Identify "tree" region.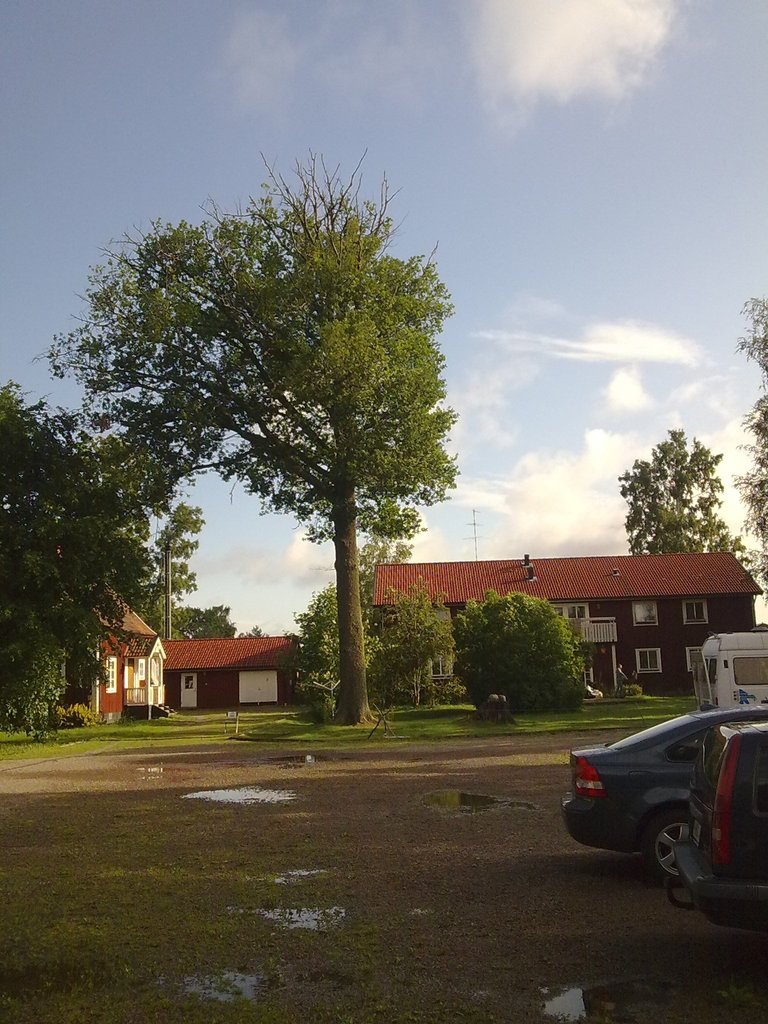
Region: bbox(452, 586, 592, 715).
